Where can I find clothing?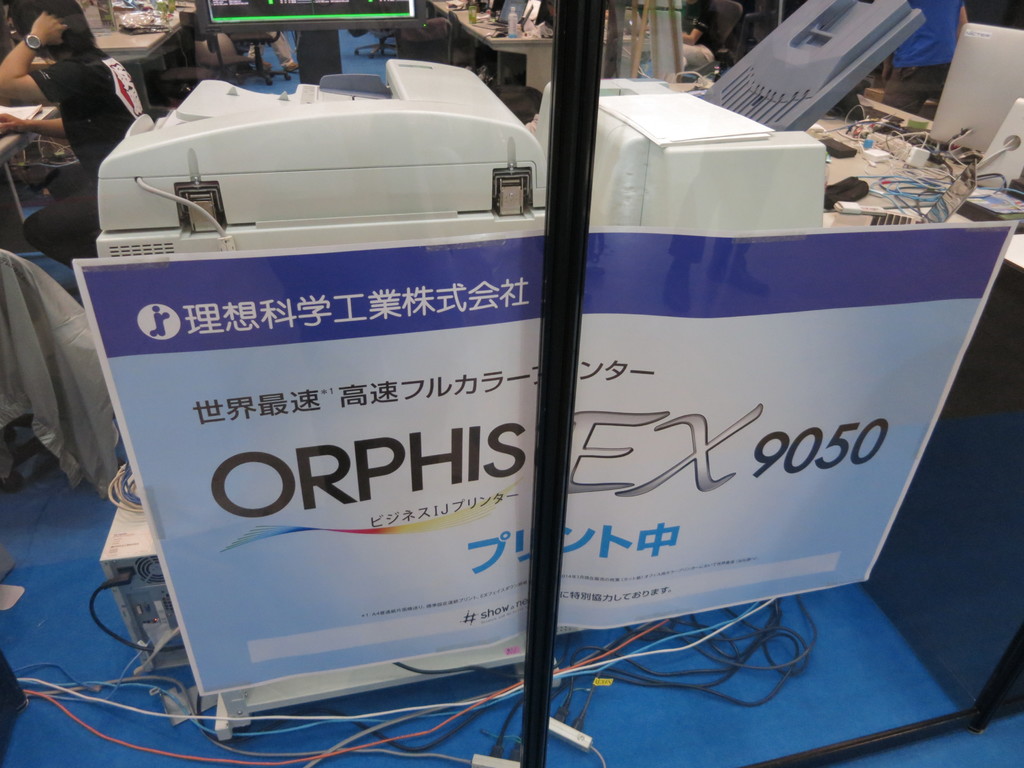
You can find it at x1=0 y1=250 x2=115 y2=501.
